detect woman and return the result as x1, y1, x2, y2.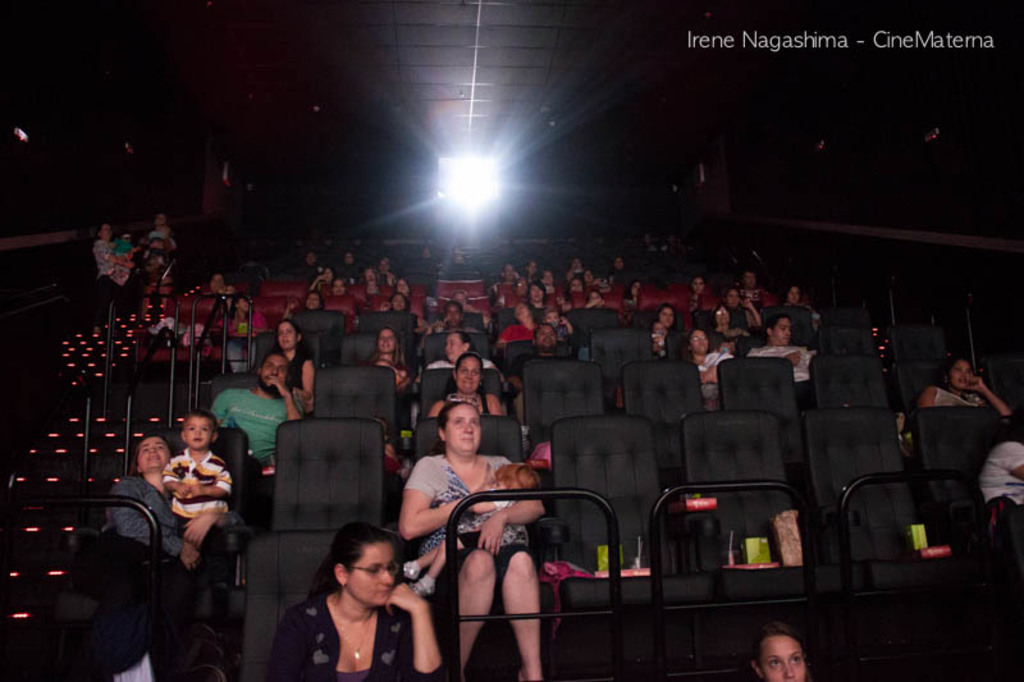
302, 252, 323, 279.
